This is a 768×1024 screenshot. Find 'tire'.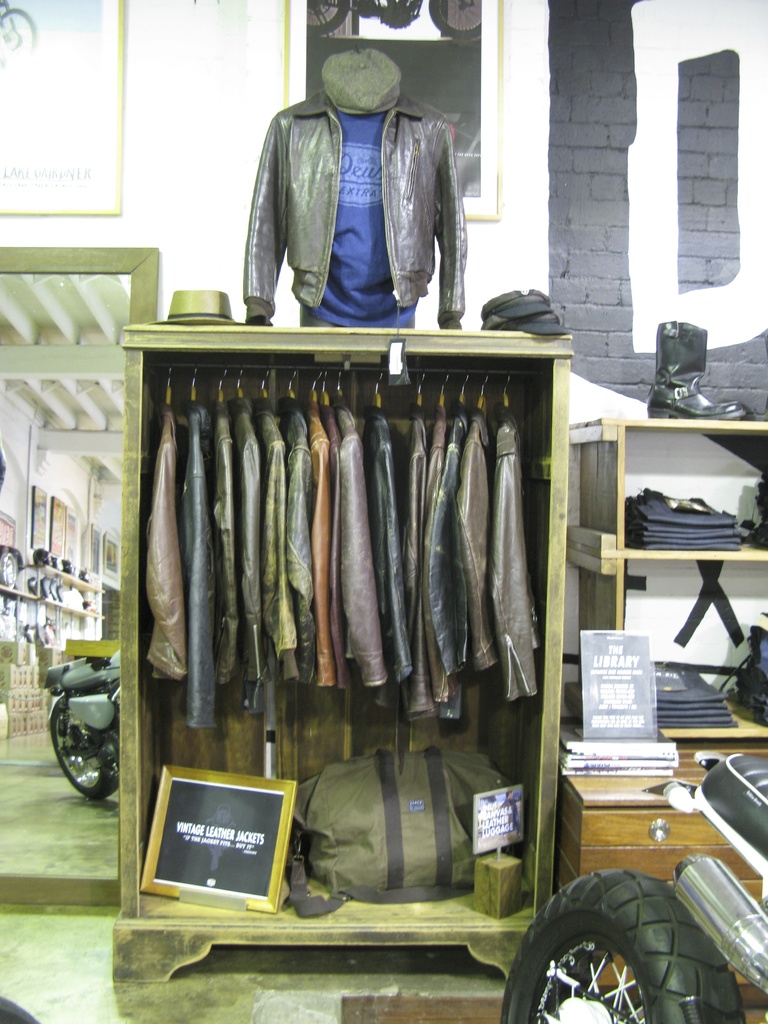
Bounding box: box=[492, 868, 747, 1023].
